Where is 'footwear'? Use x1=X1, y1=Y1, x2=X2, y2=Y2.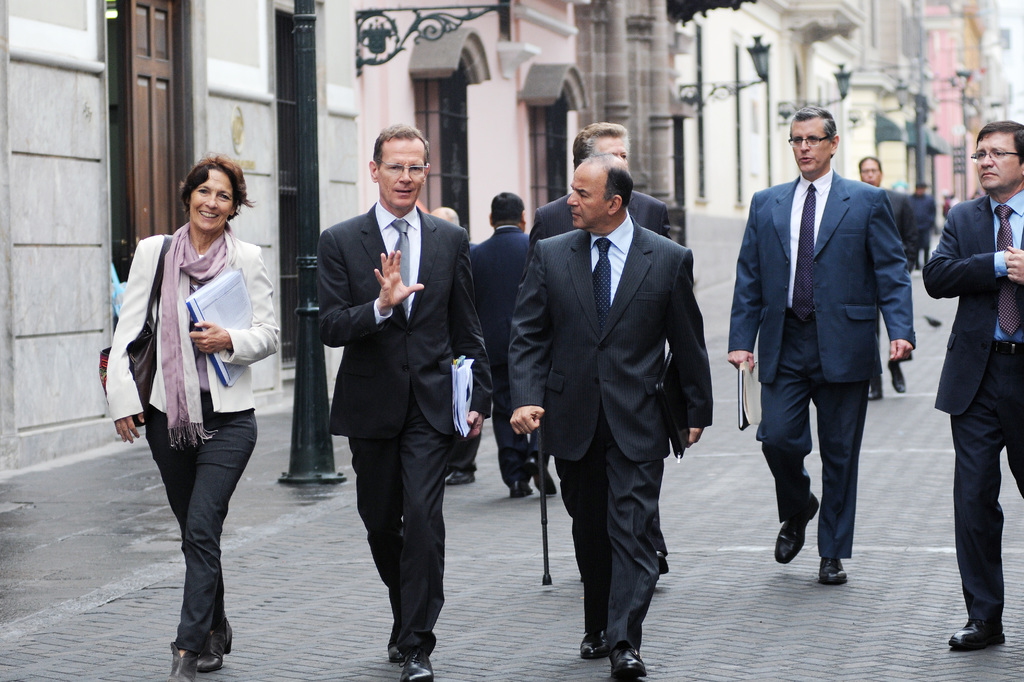
x1=771, y1=491, x2=819, y2=567.
